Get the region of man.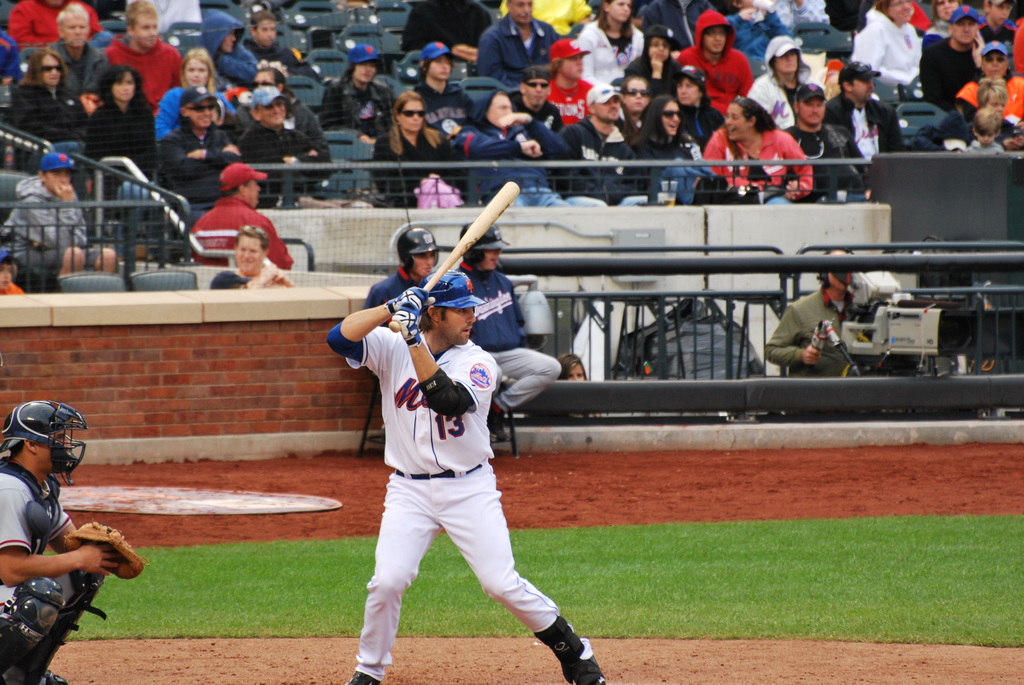
x1=765, y1=248, x2=871, y2=374.
